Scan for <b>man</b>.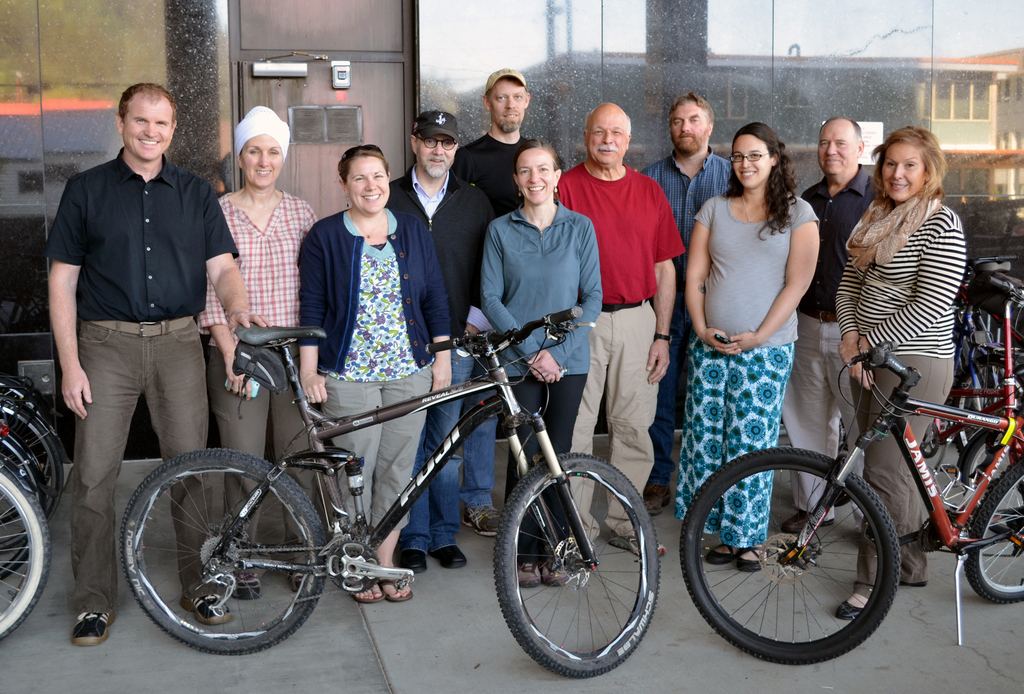
Scan result: rect(557, 100, 685, 558).
